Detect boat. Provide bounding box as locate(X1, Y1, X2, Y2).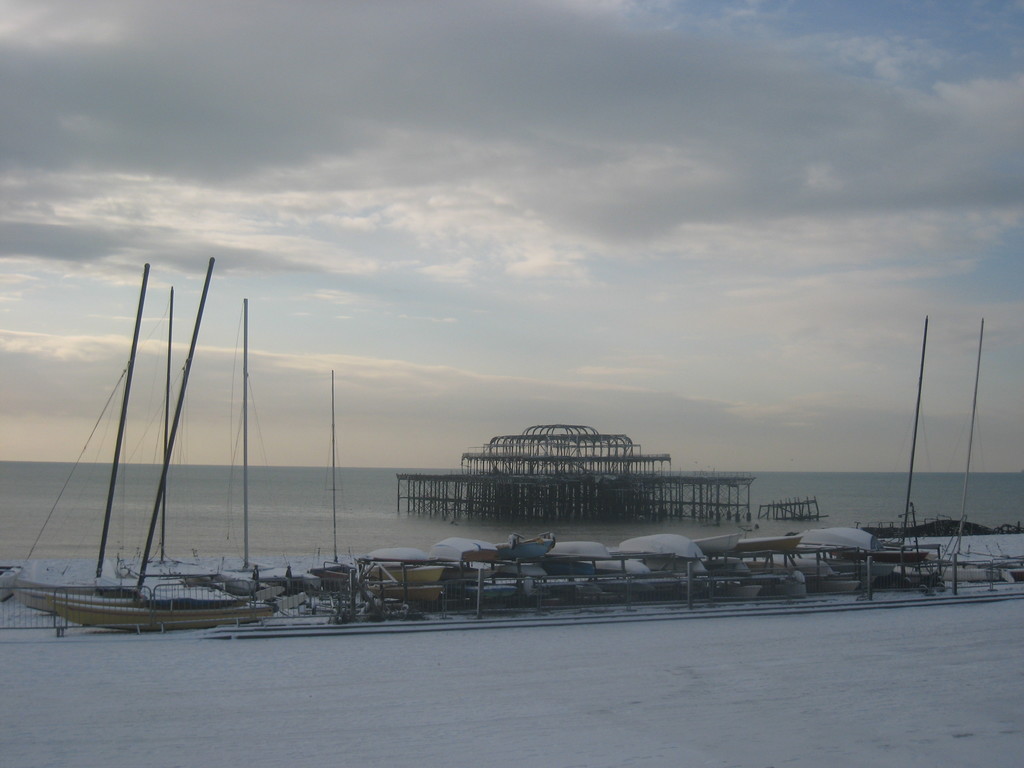
locate(798, 528, 879, 547).
